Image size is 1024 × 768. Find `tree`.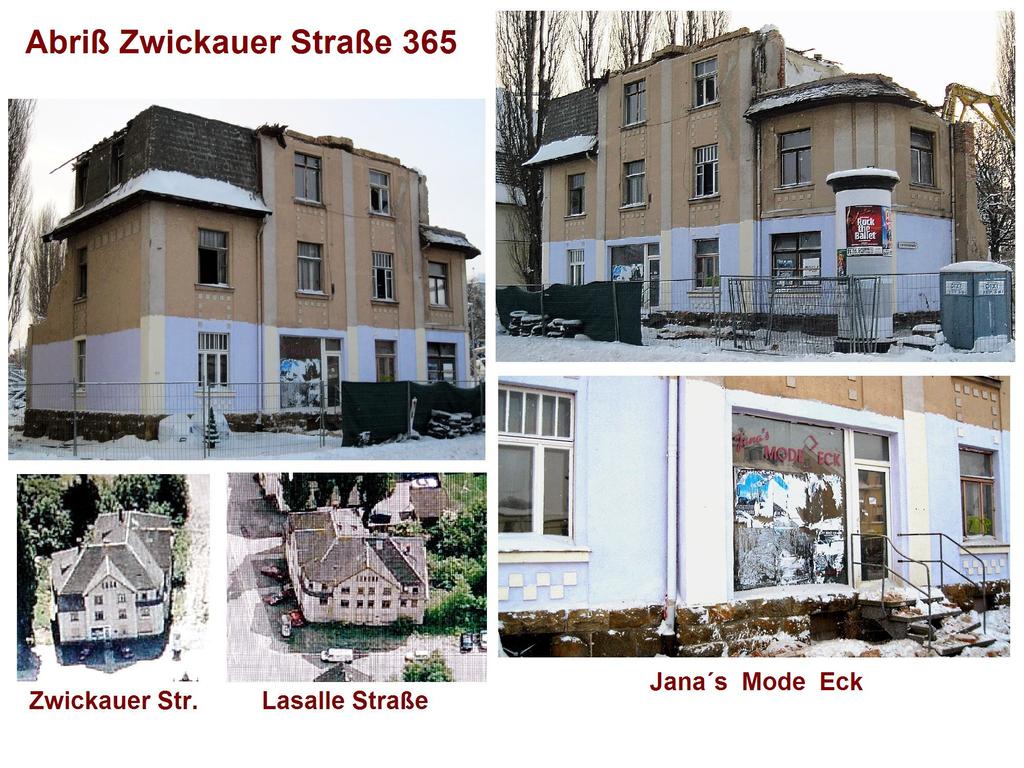
region(336, 470, 360, 506).
